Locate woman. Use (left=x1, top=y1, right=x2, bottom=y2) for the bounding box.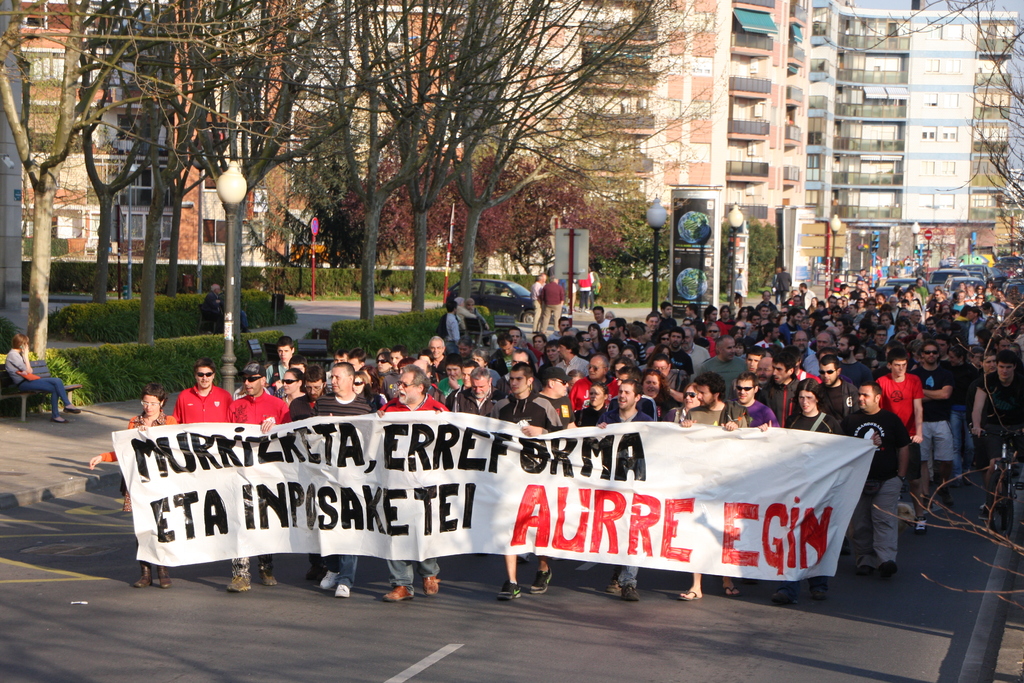
(left=375, top=352, right=395, bottom=374).
